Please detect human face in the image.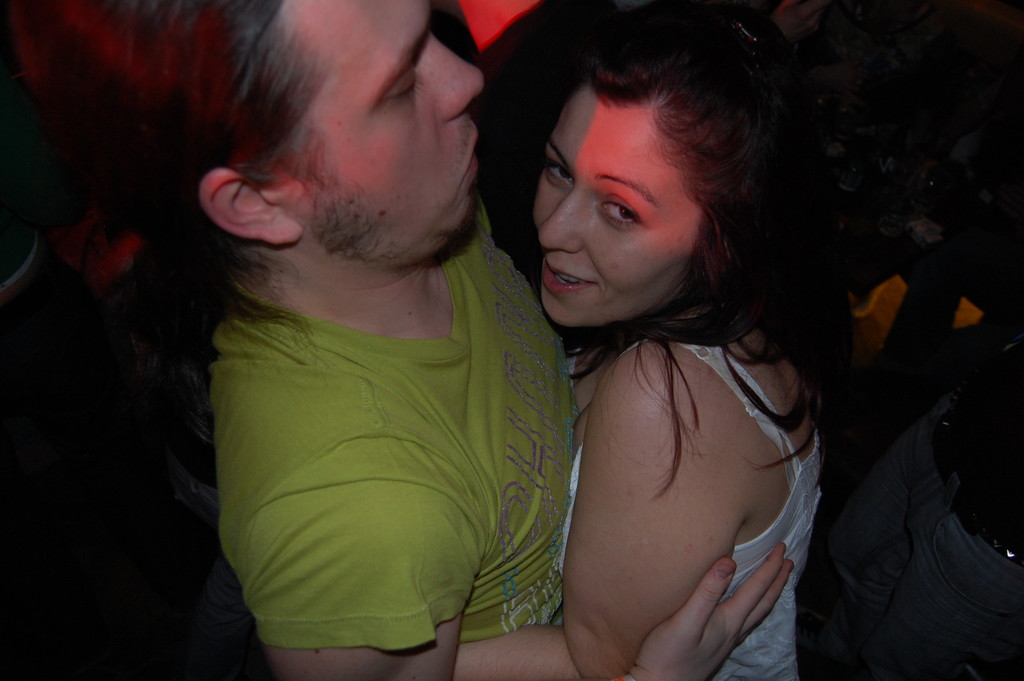
select_region(269, 0, 486, 269).
